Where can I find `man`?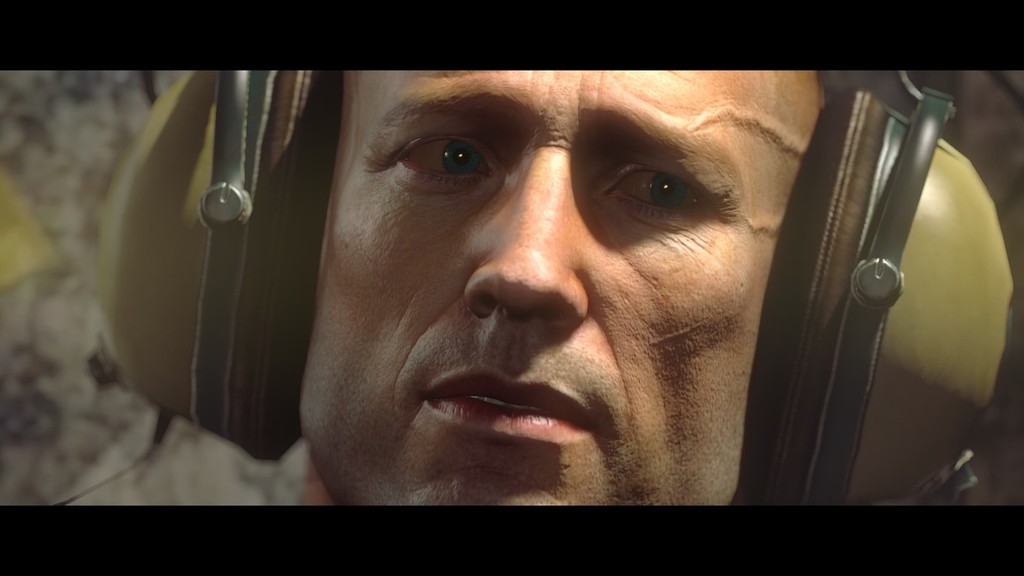
You can find it at left=127, top=55, right=824, bottom=508.
